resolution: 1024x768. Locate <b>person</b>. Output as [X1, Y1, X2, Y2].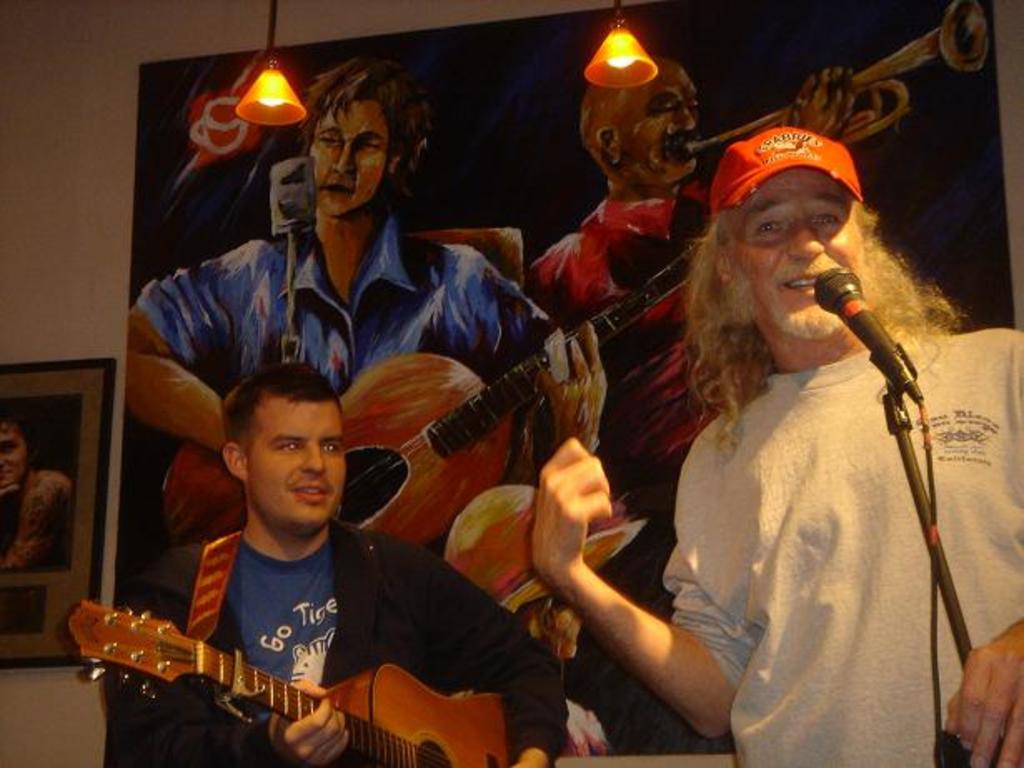
[128, 48, 558, 453].
